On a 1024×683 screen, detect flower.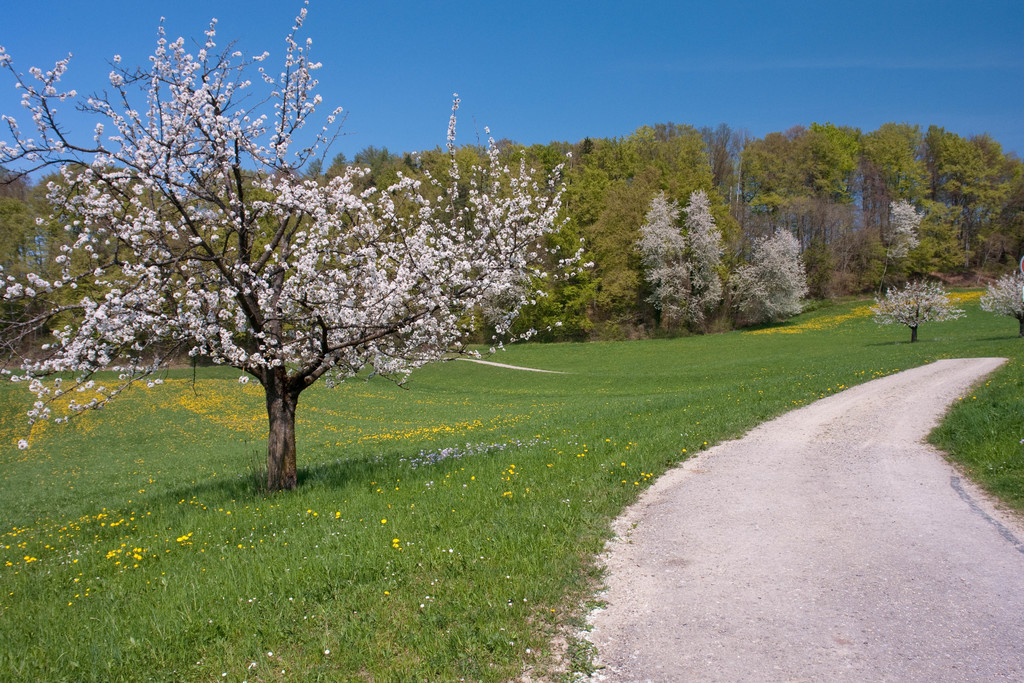
(394, 541, 400, 545).
